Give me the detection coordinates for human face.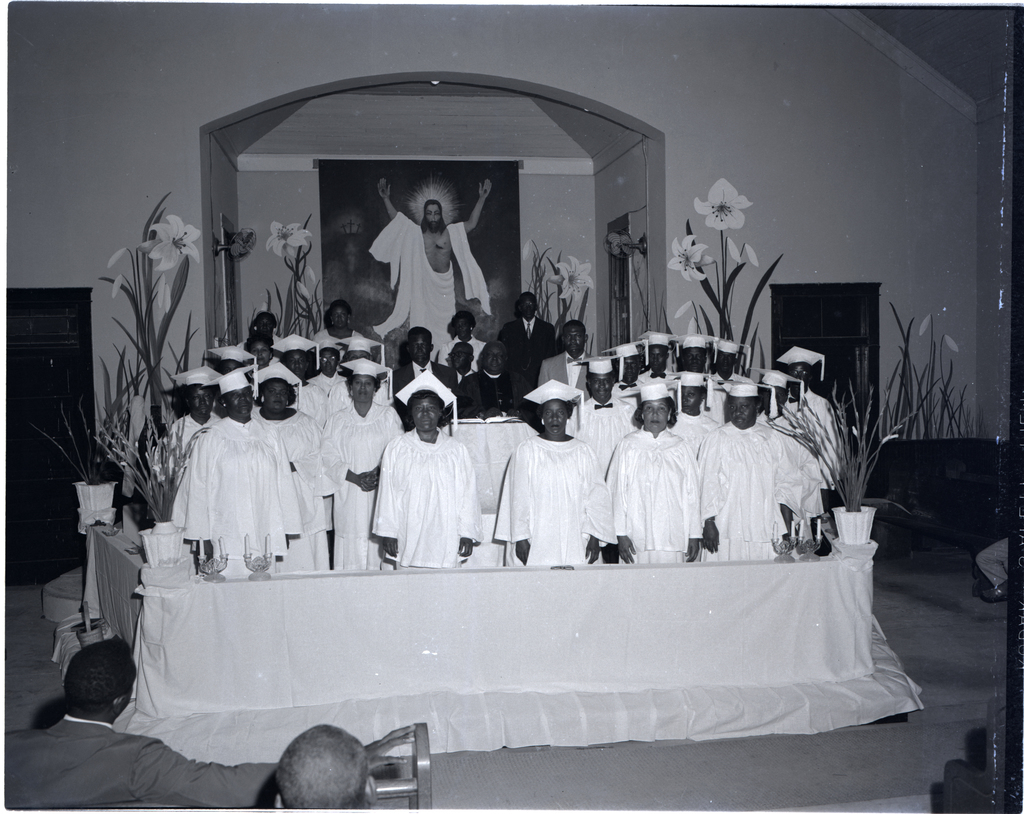
Rect(347, 371, 374, 403).
